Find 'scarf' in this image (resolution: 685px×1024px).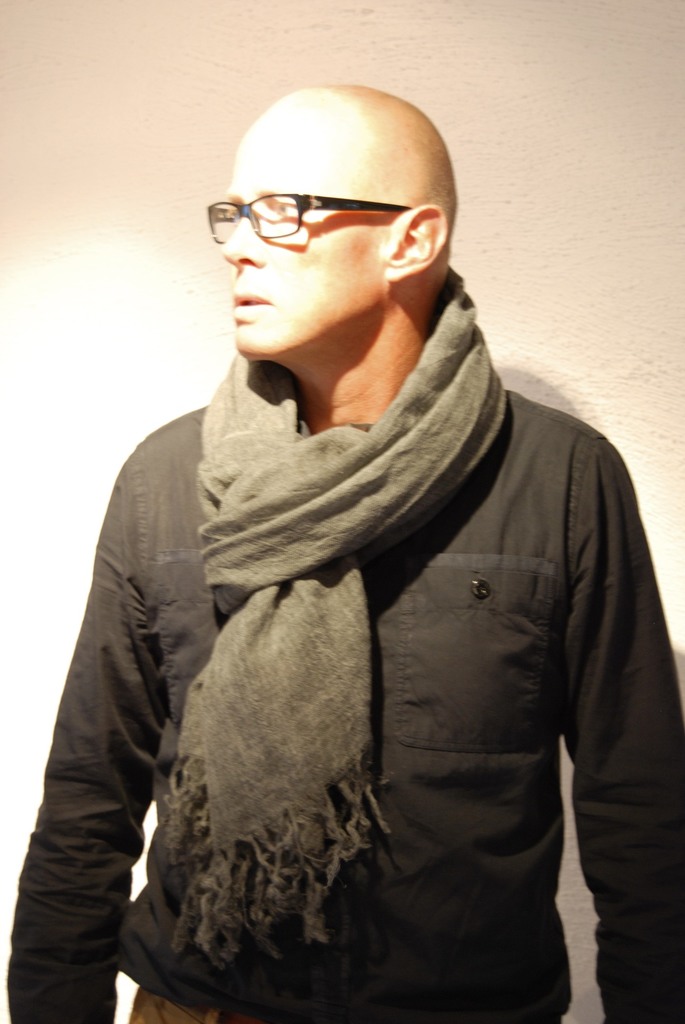
bbox(160, 262, 506, 984).
